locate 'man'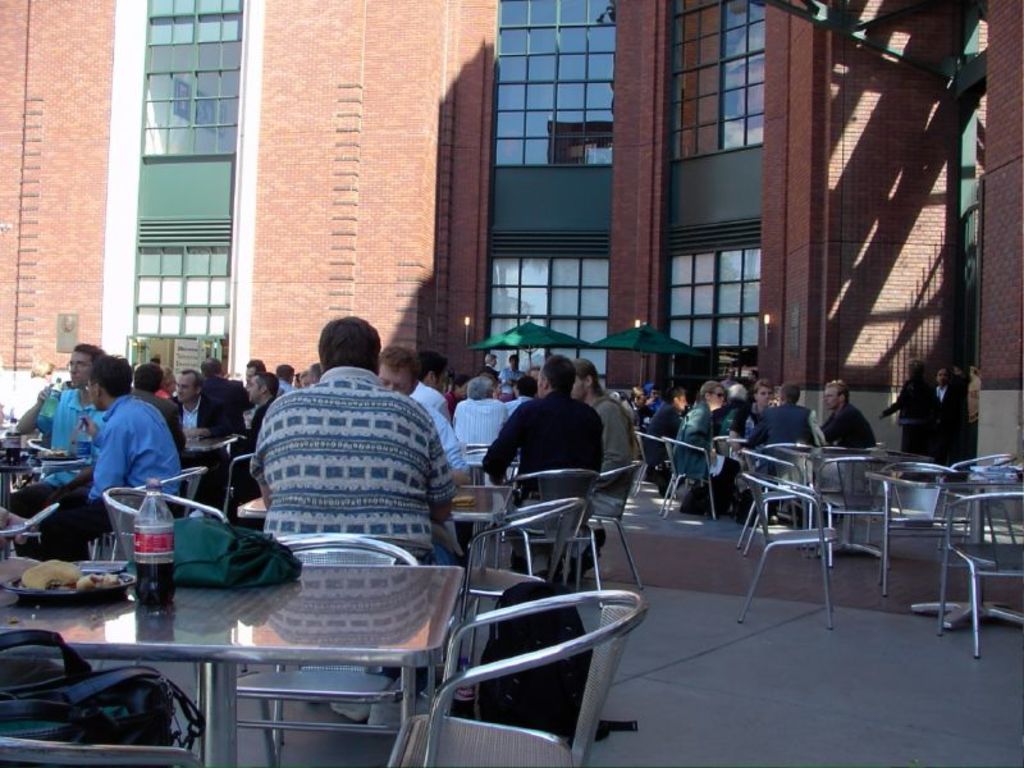
(815,376,876,500)
